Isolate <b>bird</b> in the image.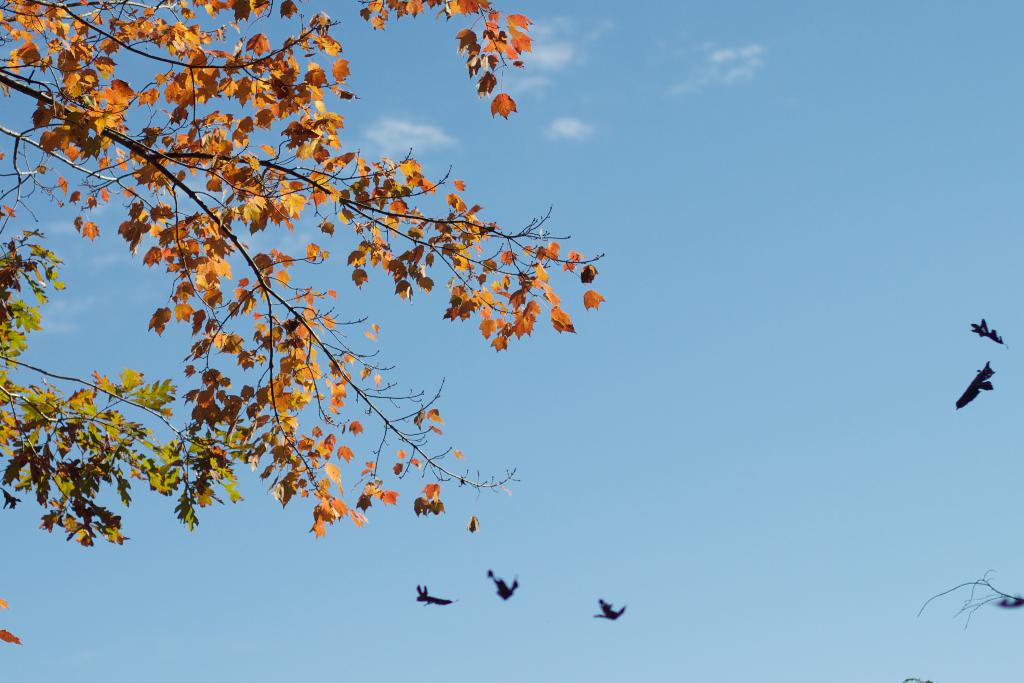
Isolated region: rect(971, 317, 1012, 346).
